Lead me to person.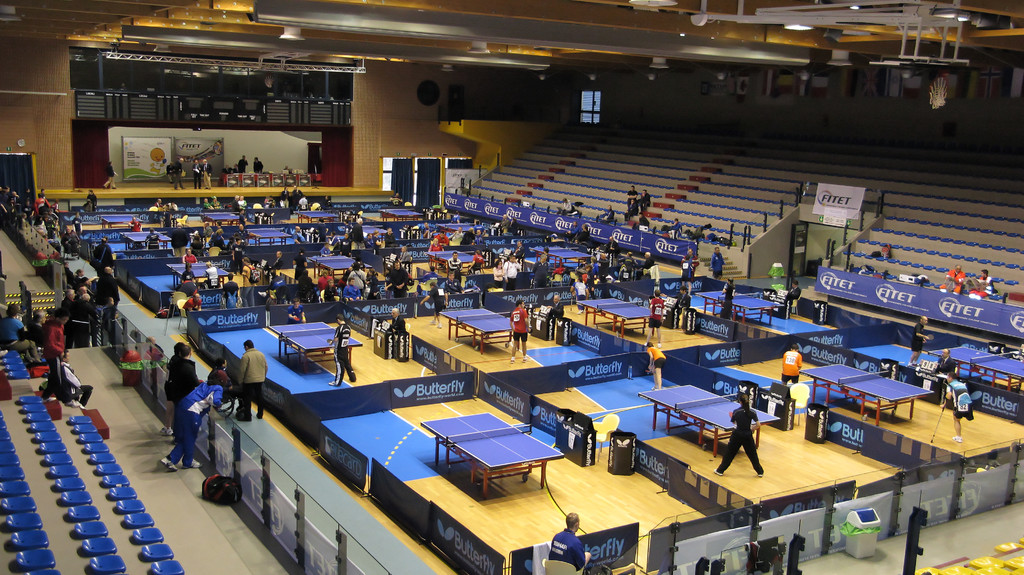
Lead to [left=141, top=228, right=161, bottom=252].
